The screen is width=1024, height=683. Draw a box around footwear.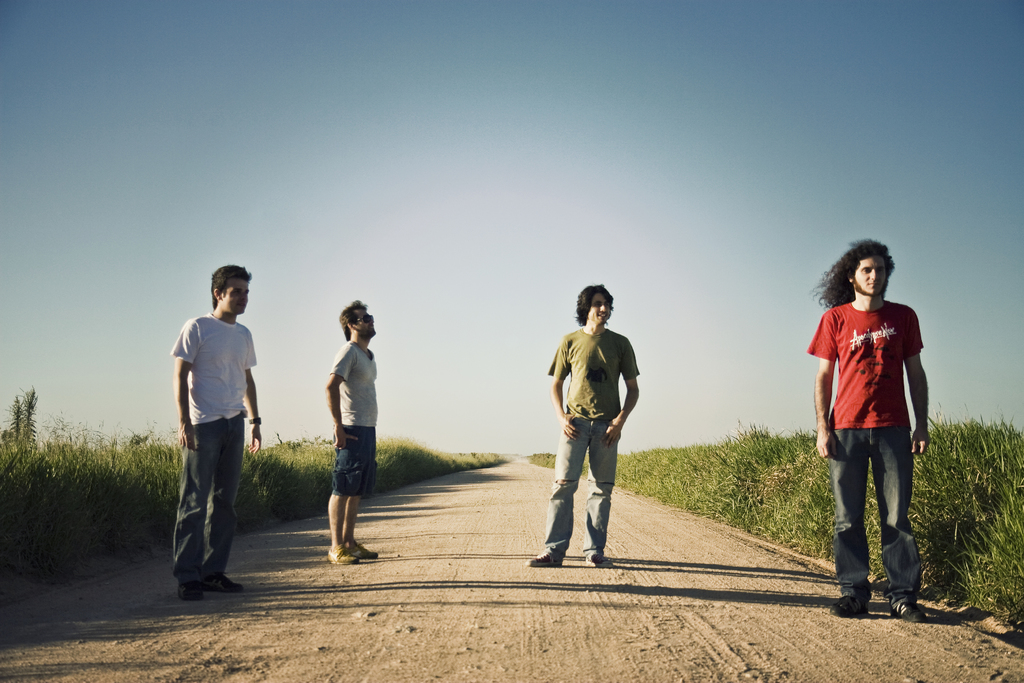
bbox=[588, 556, 598, 562].
